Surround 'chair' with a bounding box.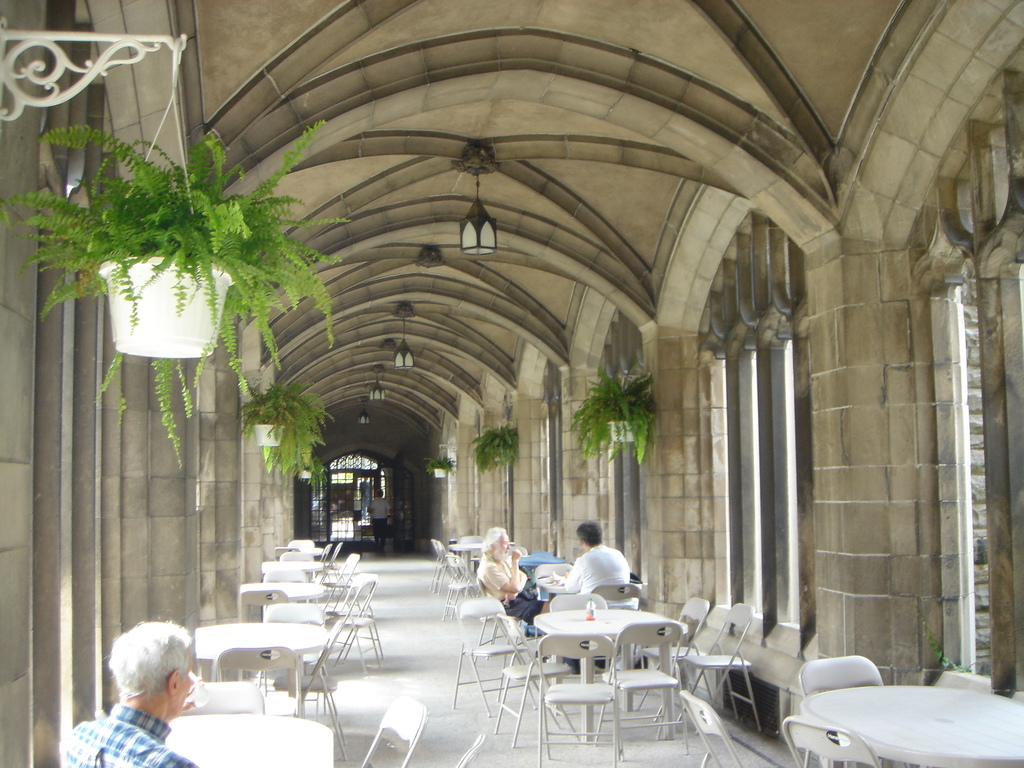
{"left": 360, "top": 693, "right": 429, "bottom": 767}.
